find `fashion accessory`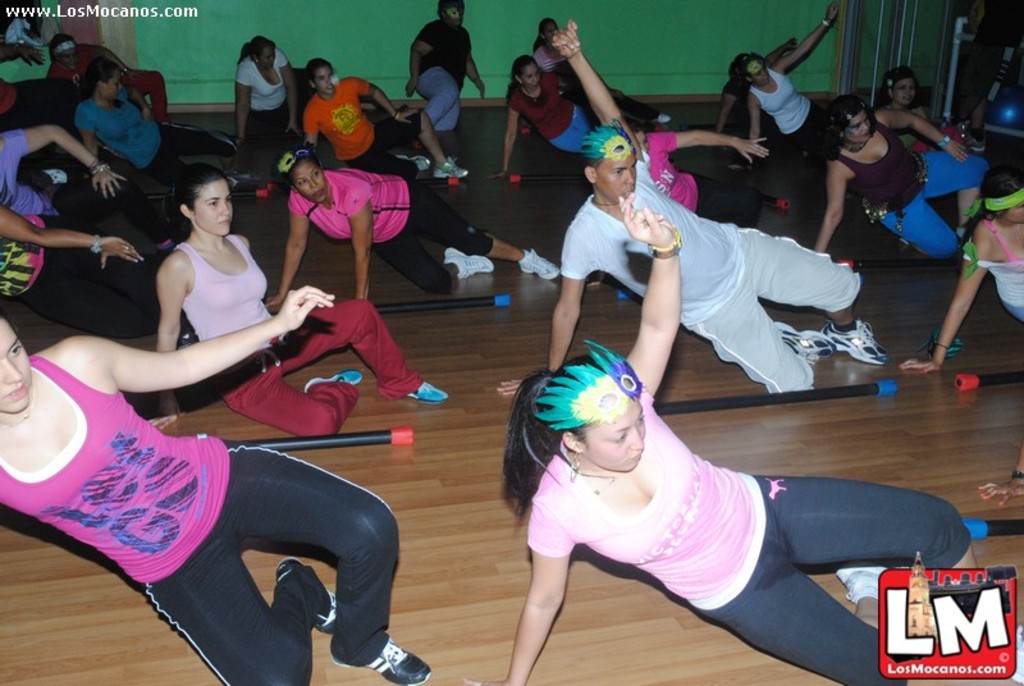
{"x1": 445, "y1": 247, "x2": 493, "y2": 274}
